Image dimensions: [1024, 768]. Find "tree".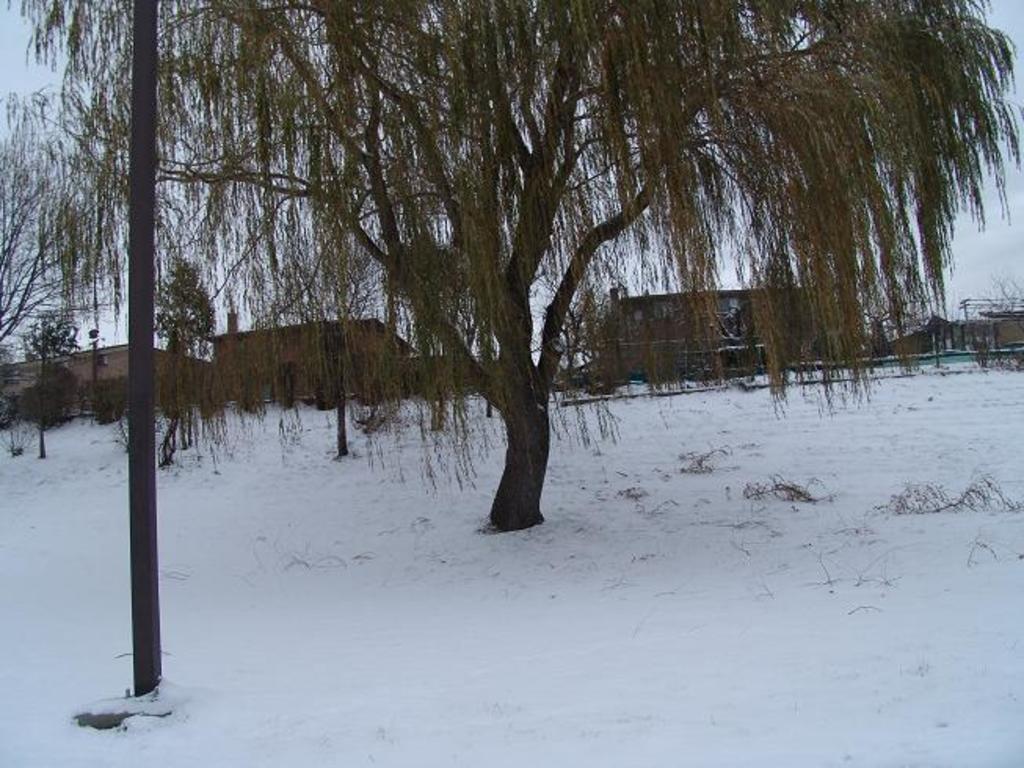
crop(34, 22, 938, 534).
